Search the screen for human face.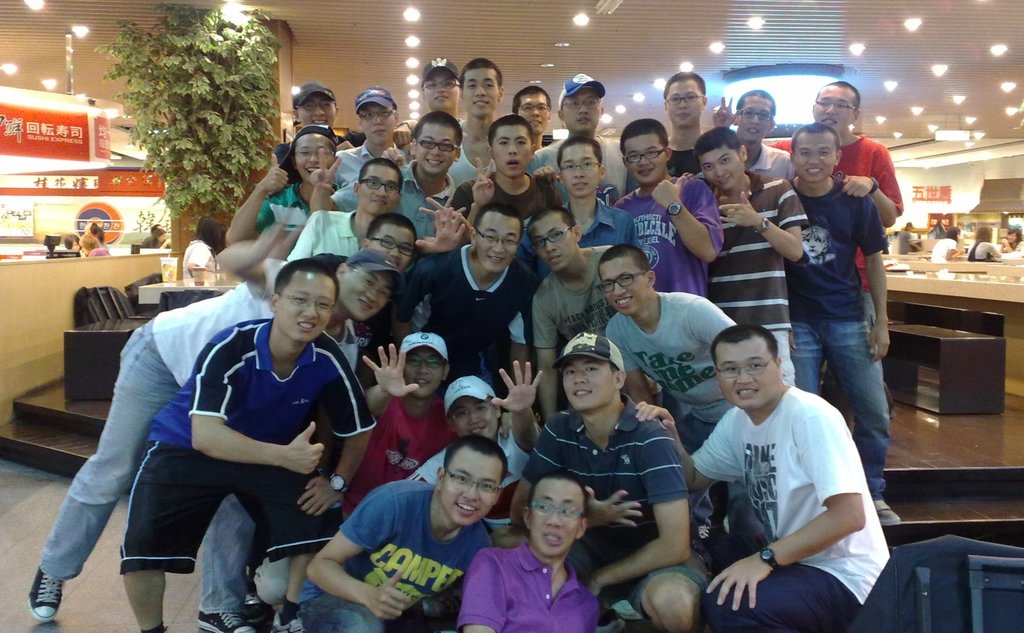
Found at region(365, 164, 397, 211).
